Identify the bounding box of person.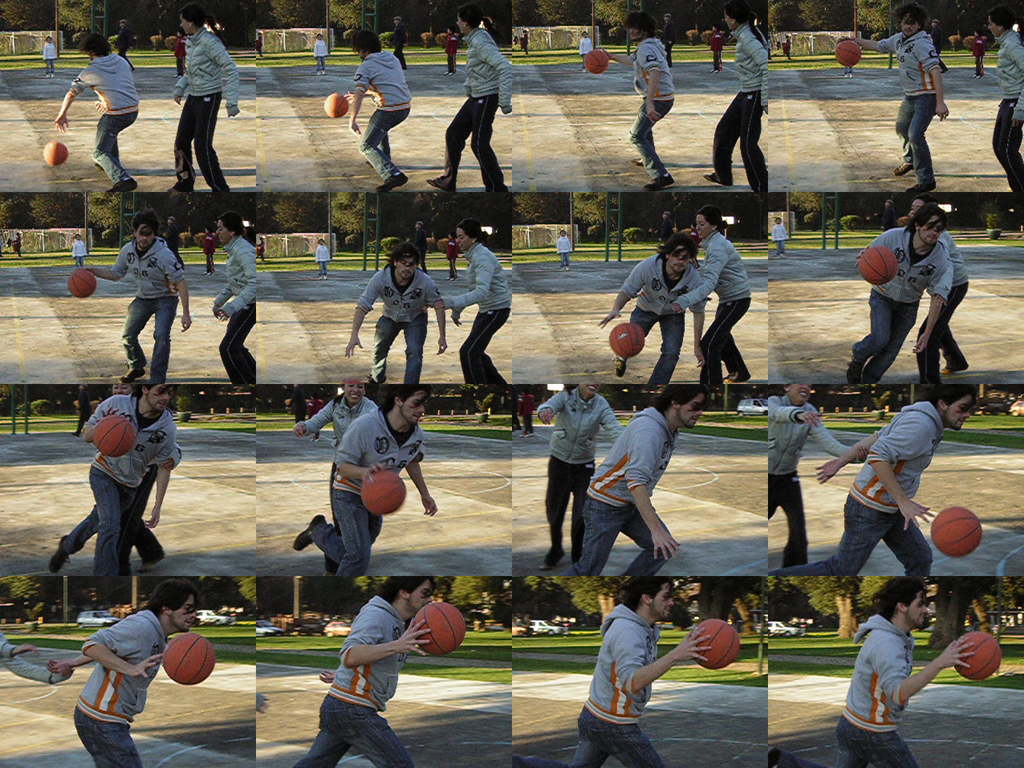
[left=437, top=24, right=460, bottom=72].
